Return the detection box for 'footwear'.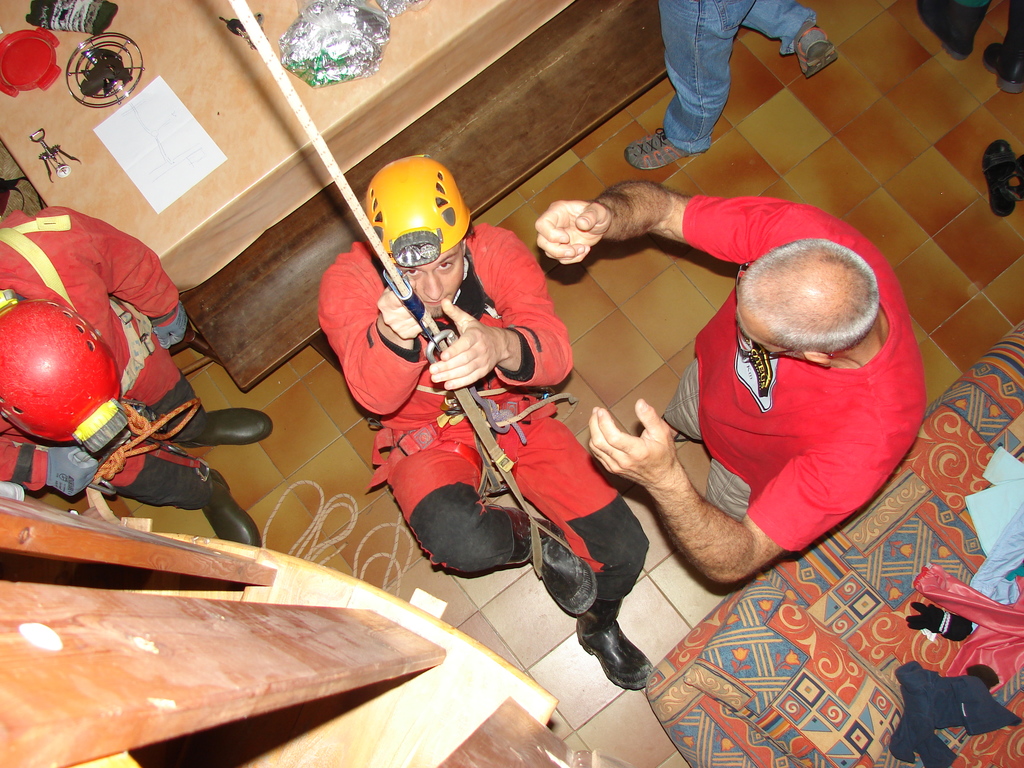
bbox(623, 130, 712, 171).
